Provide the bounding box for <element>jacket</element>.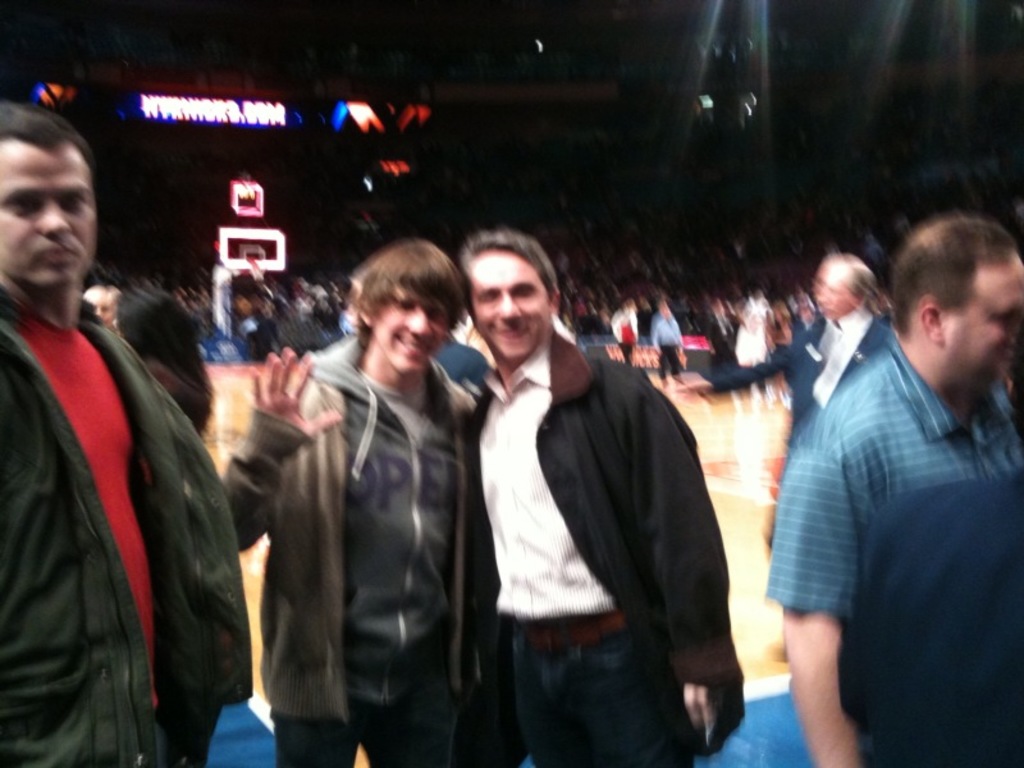
0, 294, 255, 767.
